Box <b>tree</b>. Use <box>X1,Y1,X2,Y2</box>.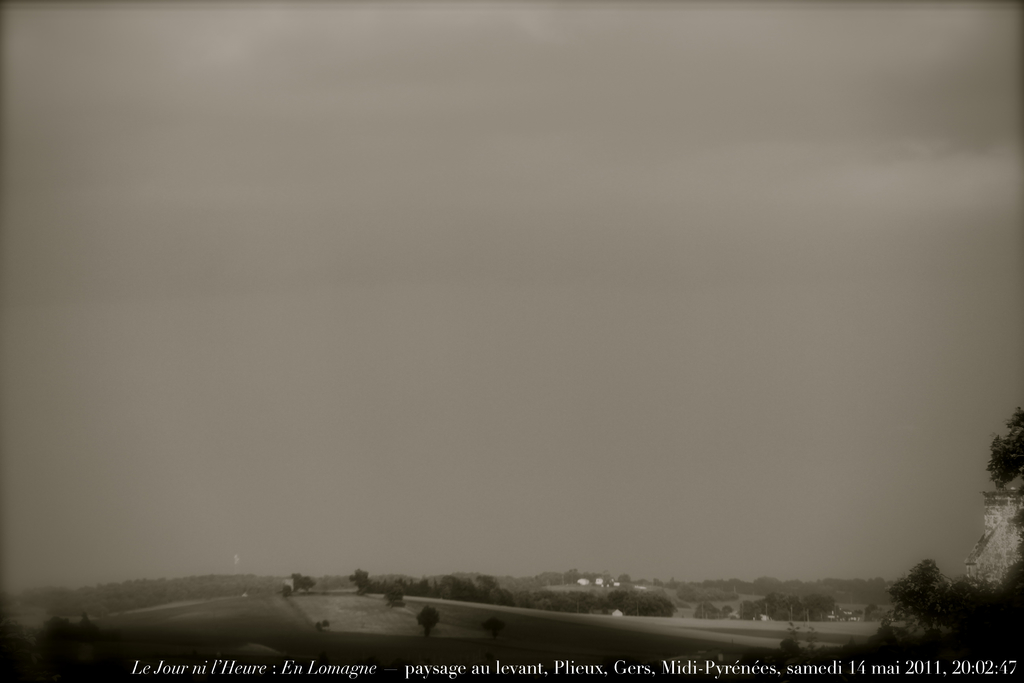
<box>737,598,758,622</box>.
